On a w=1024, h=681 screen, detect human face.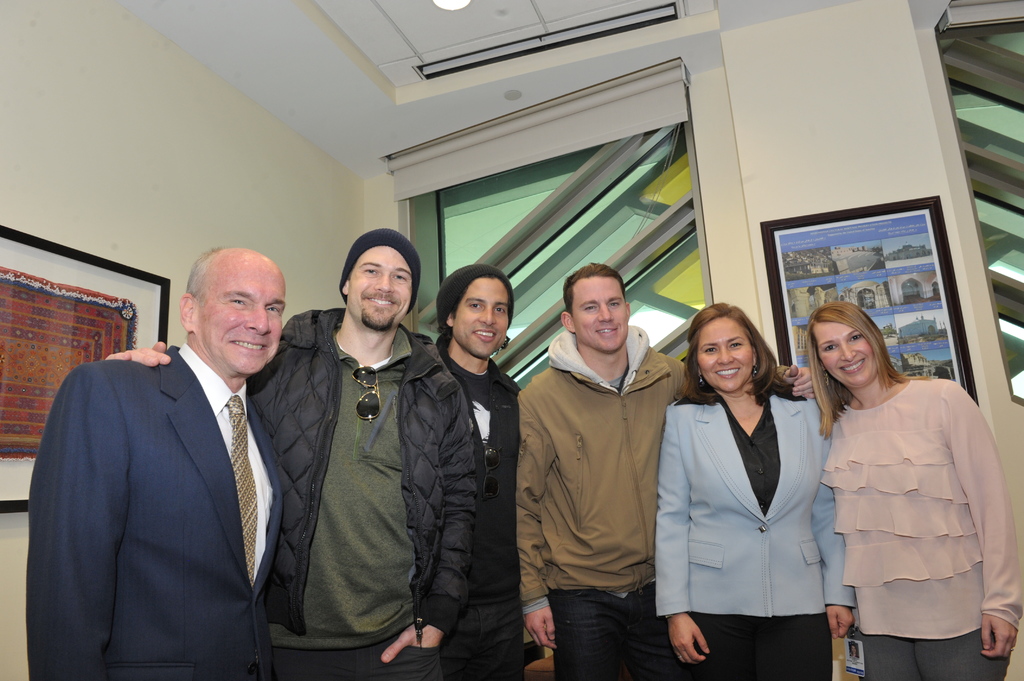
pyautogui.locateOnScreen(201, 284, 286, 371).
